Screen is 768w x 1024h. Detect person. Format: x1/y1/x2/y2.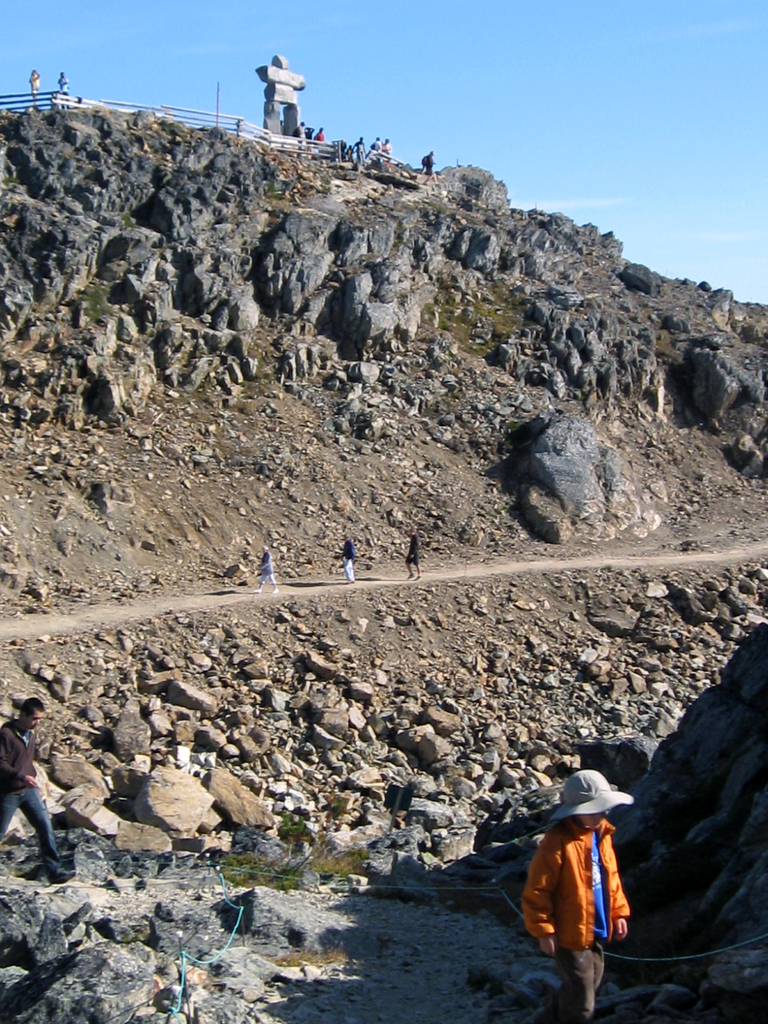
0/690/83/881.
